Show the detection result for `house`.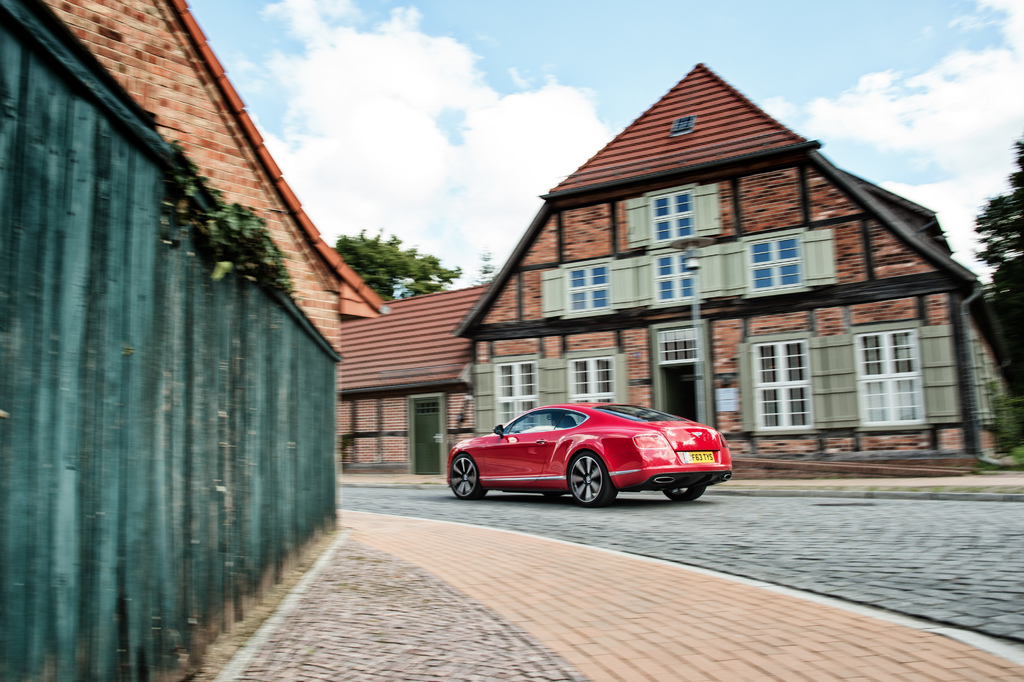
<box>445,31,945,500</box>.
